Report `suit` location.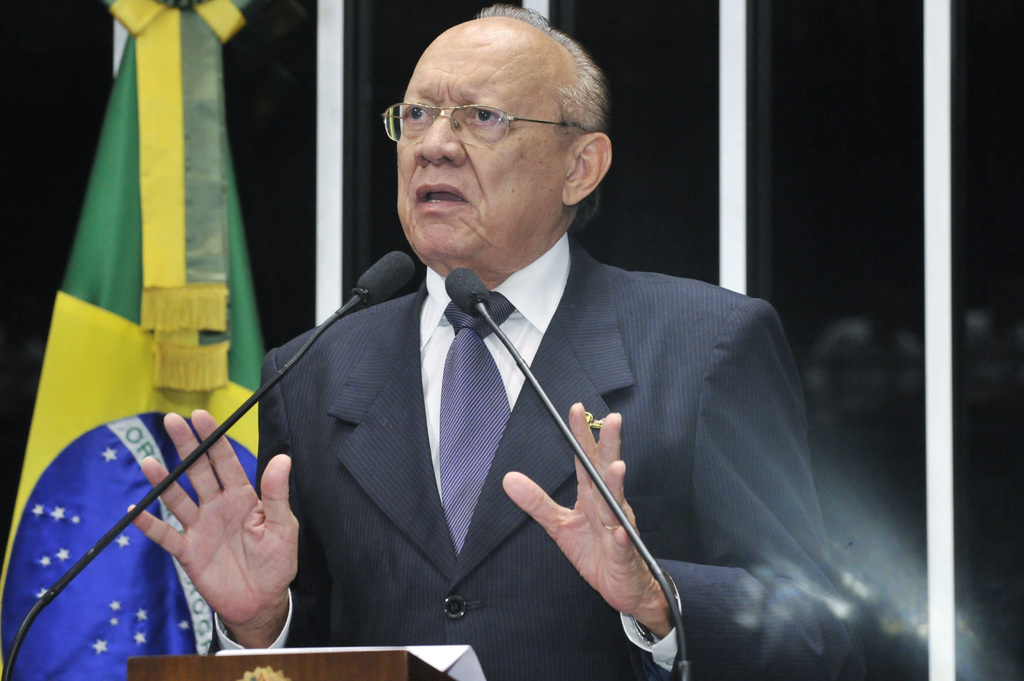
Report: [255, 190, 733, 671].
